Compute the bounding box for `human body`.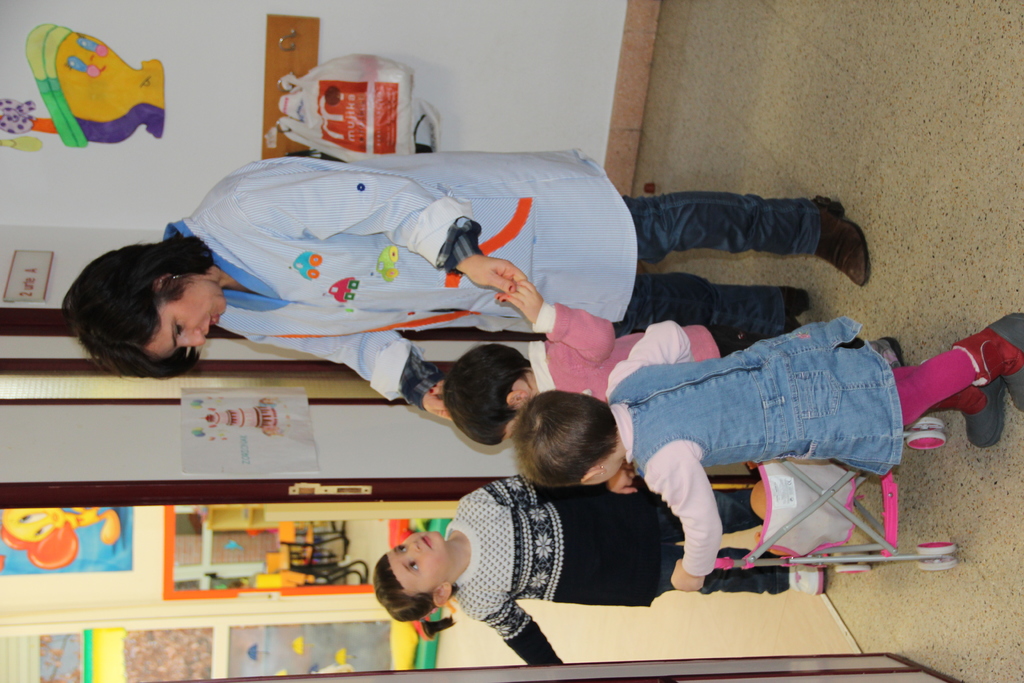
(61,149,868,420).
